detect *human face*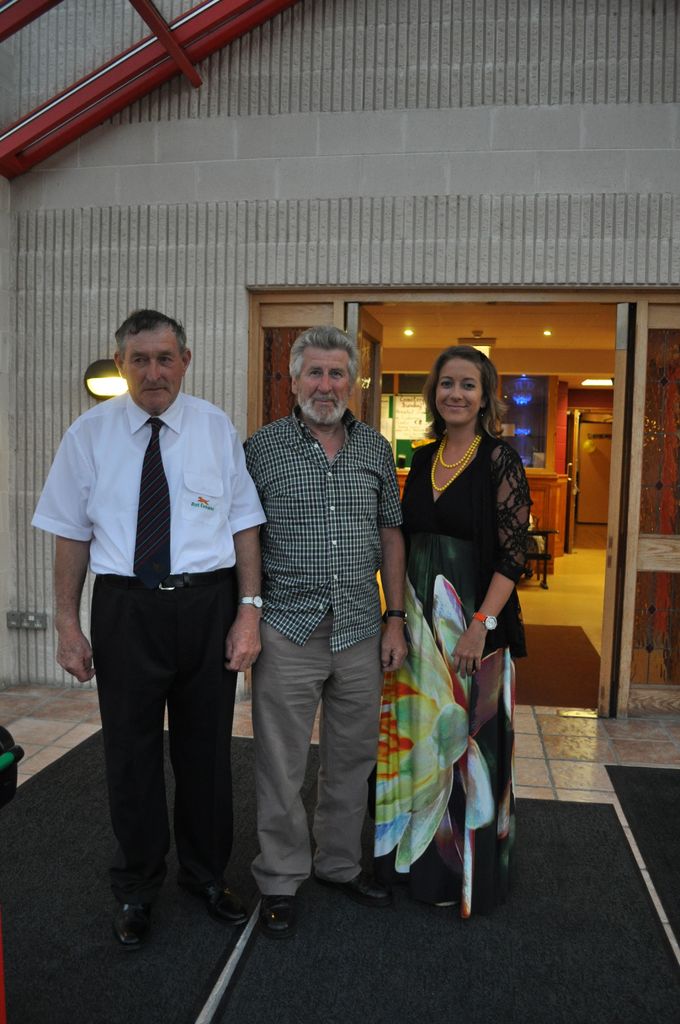
locate(435, 355, 483, 422)
